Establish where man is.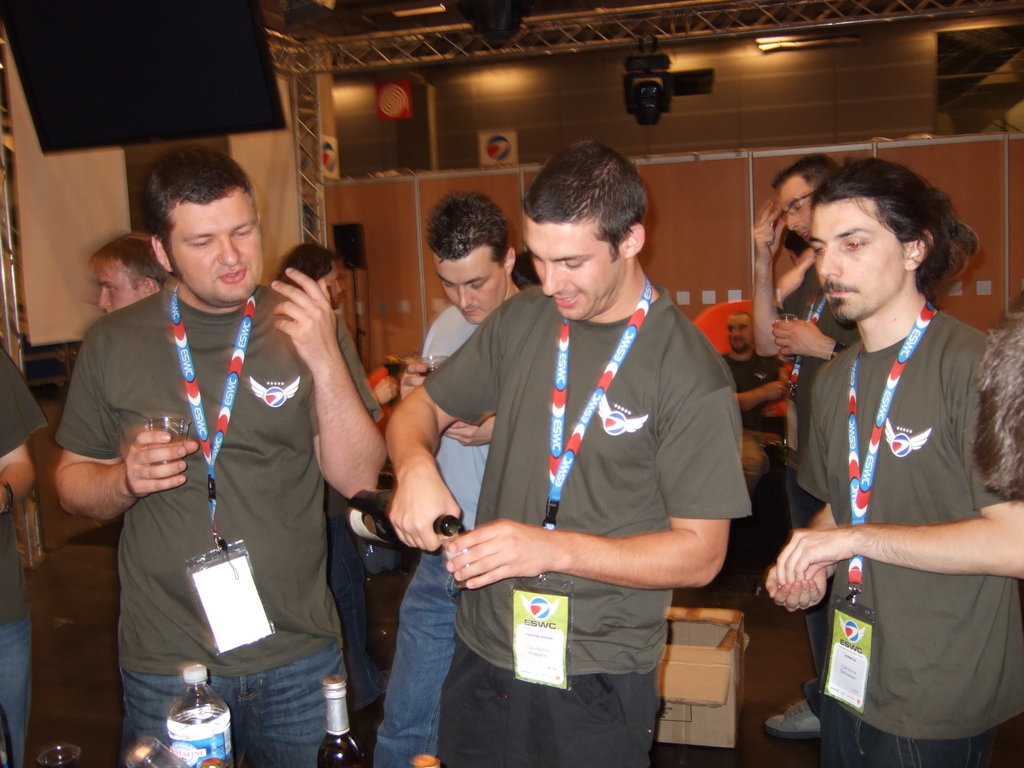
Established at (x1=752, y1=150, x2=862, y2=717).
